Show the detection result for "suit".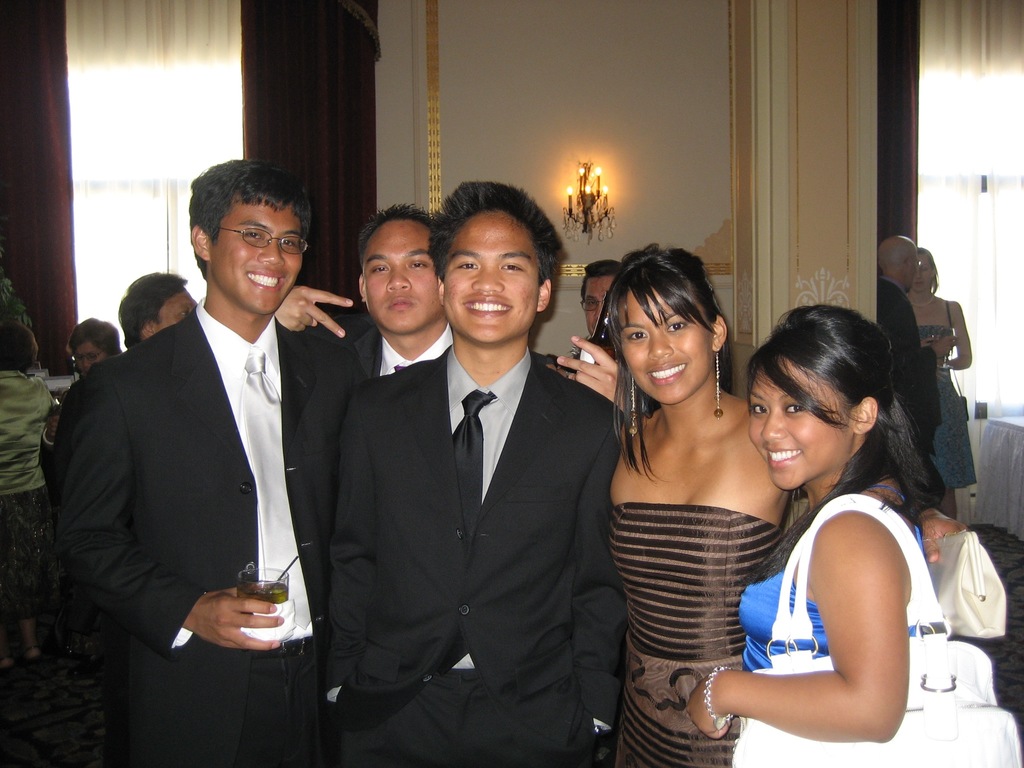
<region>324, 344, 628, 767</region>.
